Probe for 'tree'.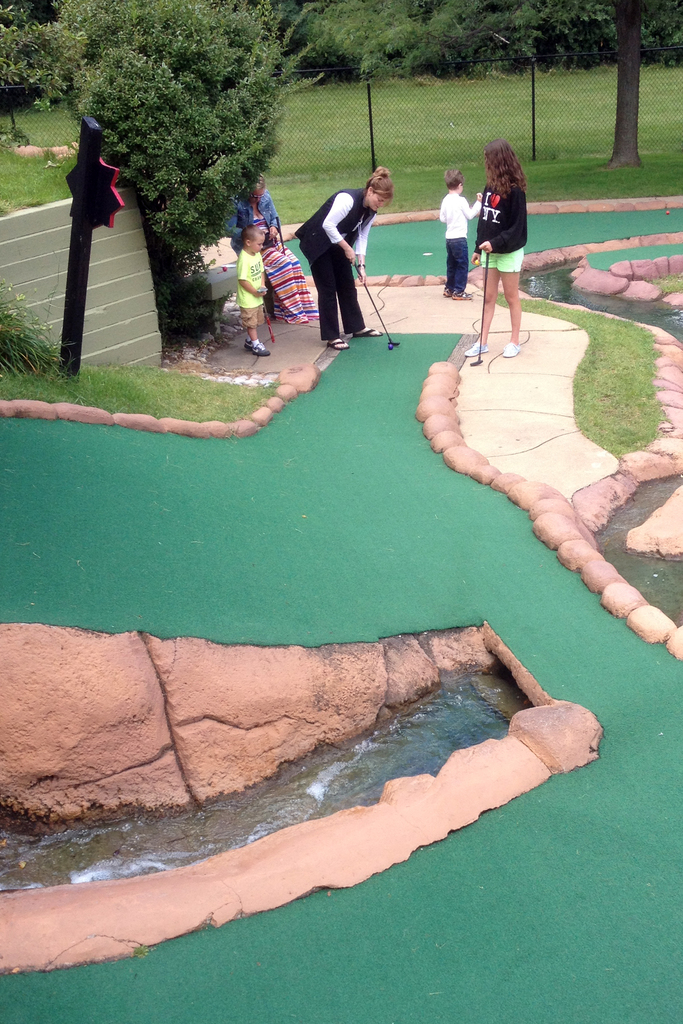
Probe result: (547, 0, 682, 172).
